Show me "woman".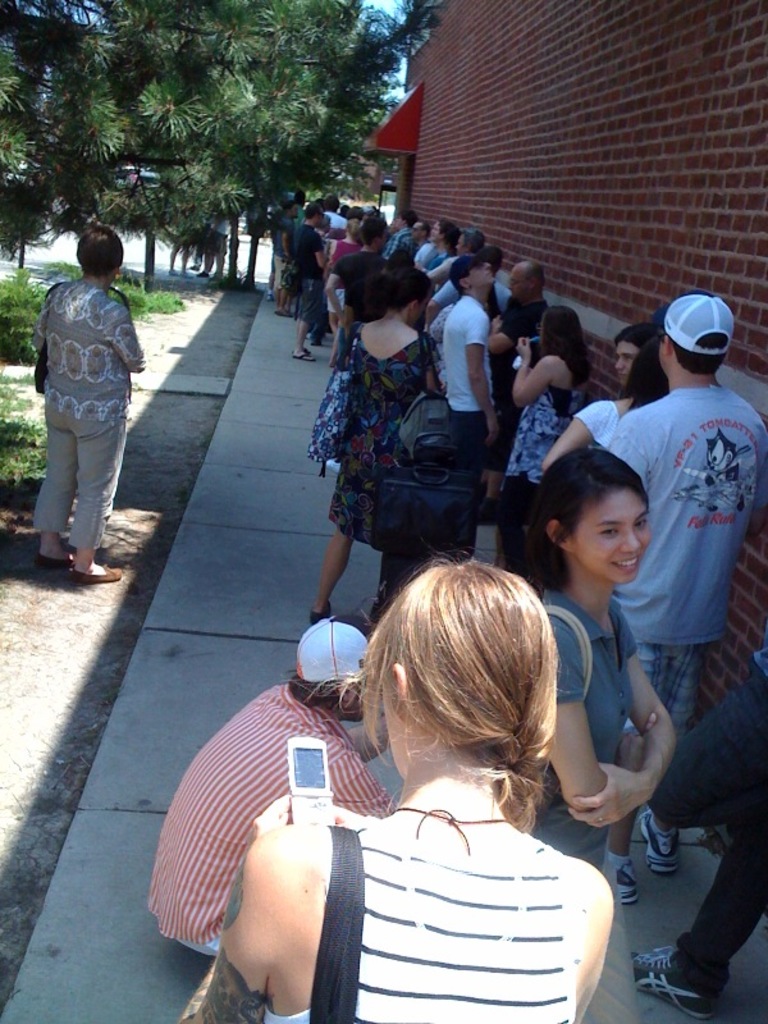
"woman" is here: BBox(504, 302, 594, 570).
